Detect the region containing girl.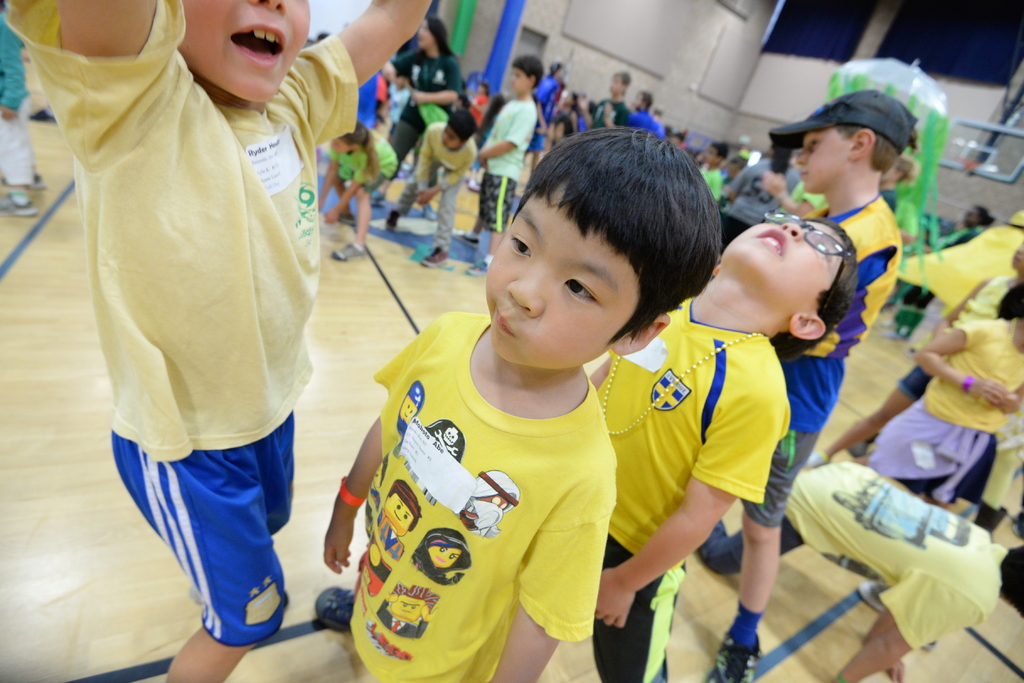
(313, 123, 399, 263).
